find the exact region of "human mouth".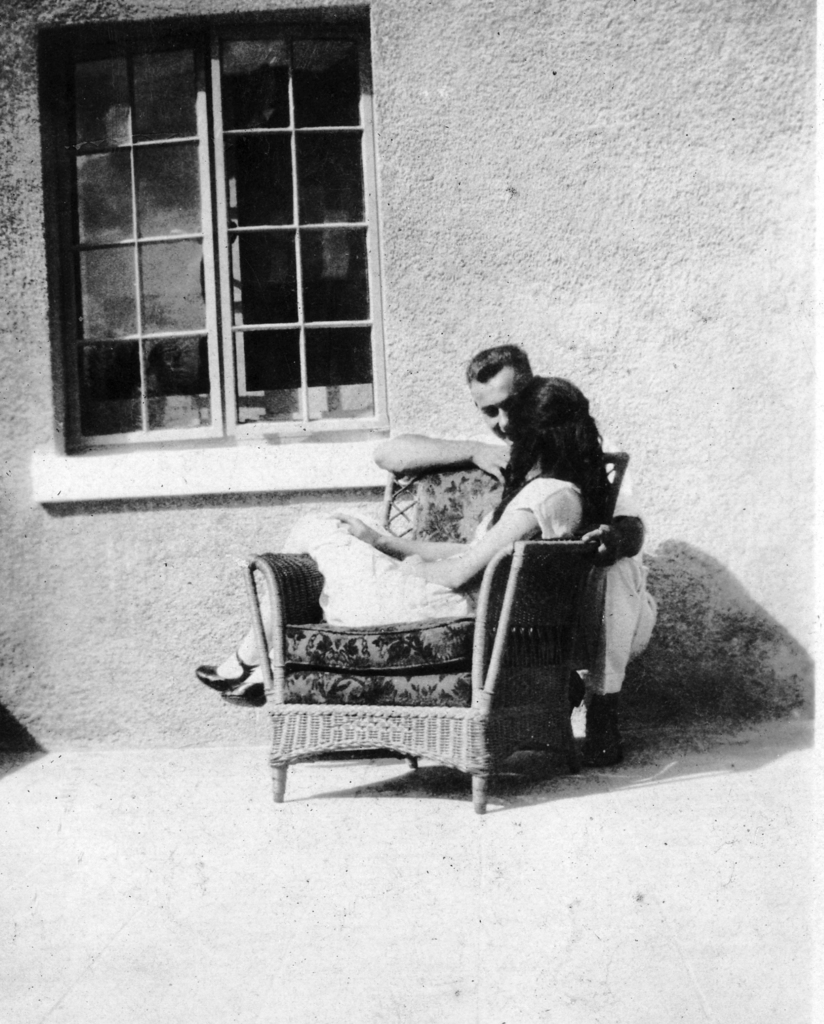
Exact region: [left=499, top=429, right=511, bottom=434].
